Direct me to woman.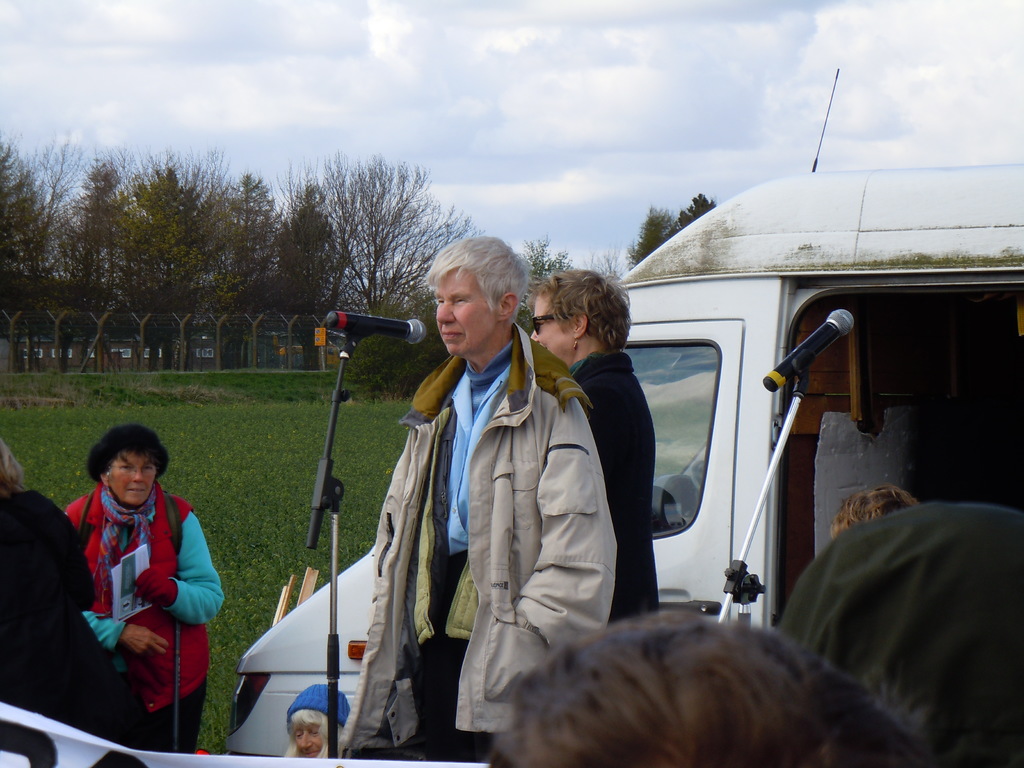
Direction: 534 264 668 636.
